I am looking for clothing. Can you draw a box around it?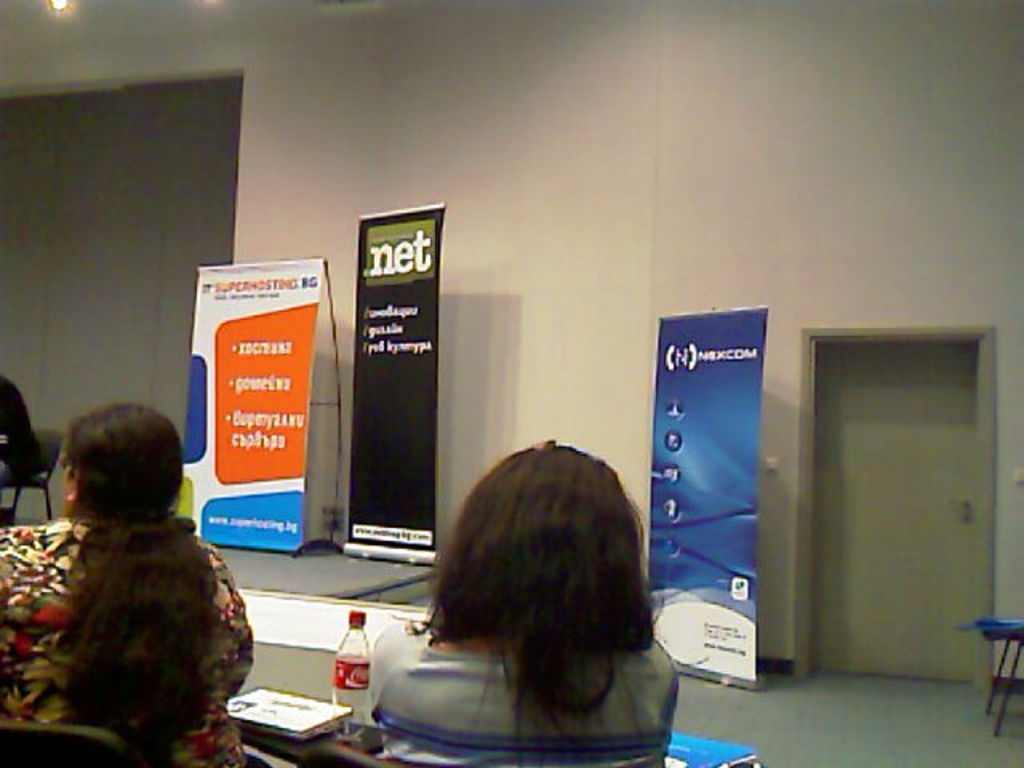
Sure, the bounding box is (x1=379, y1=626, x2=686, y2=766).
